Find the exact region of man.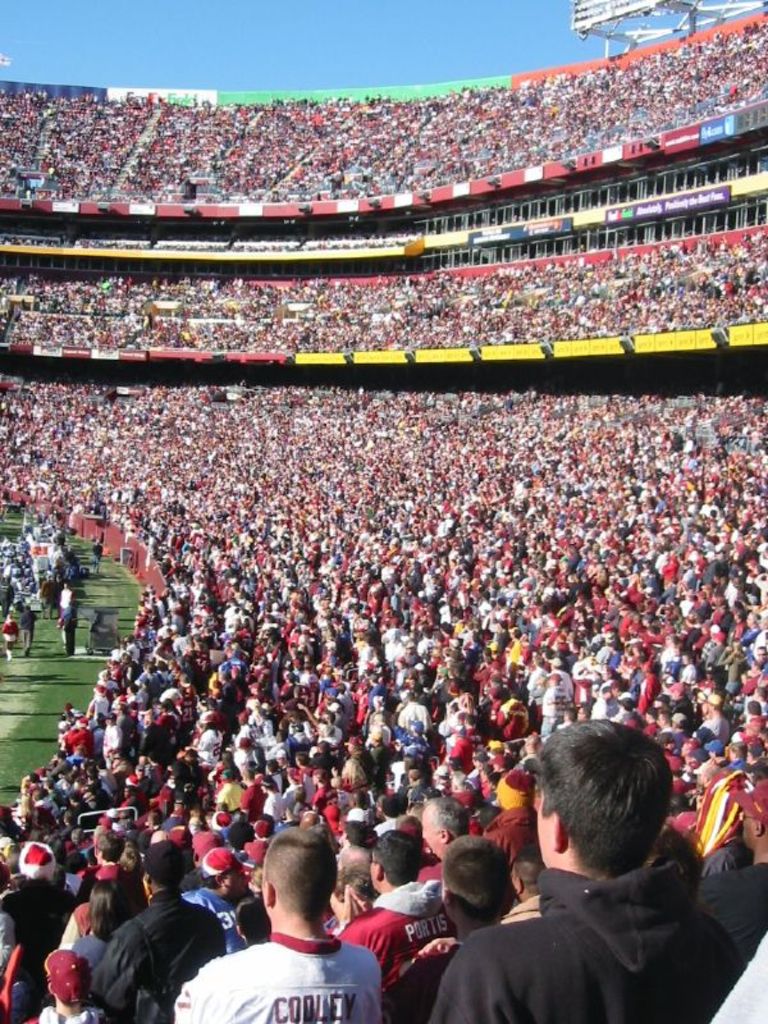
Exact region: rect(420, 794, 468, 861).
